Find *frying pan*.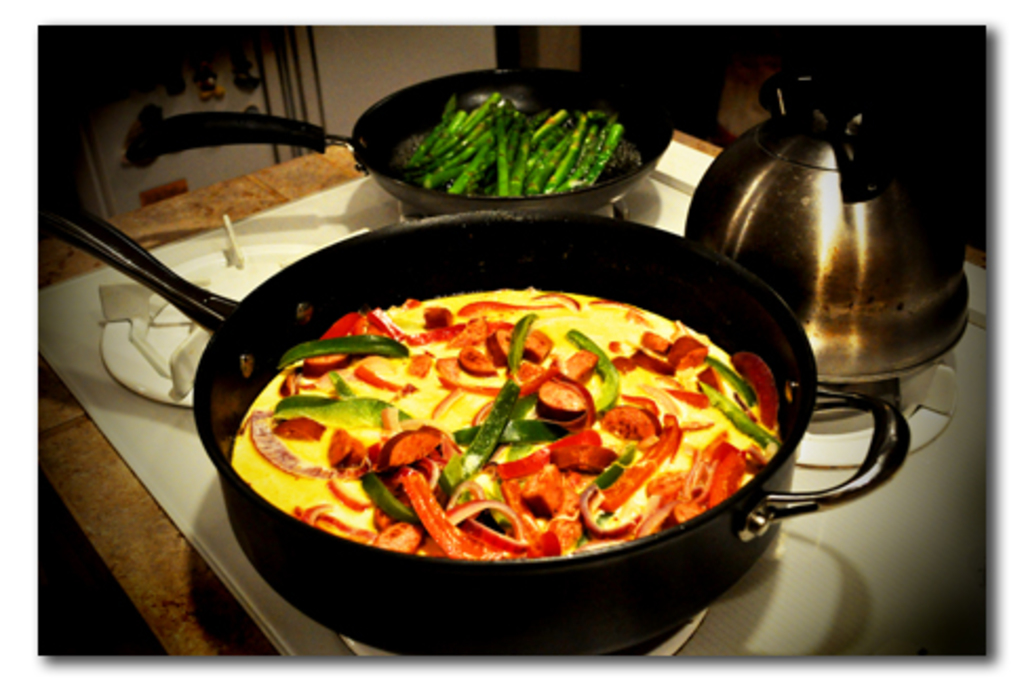
region(129, 65, 678, 211).
